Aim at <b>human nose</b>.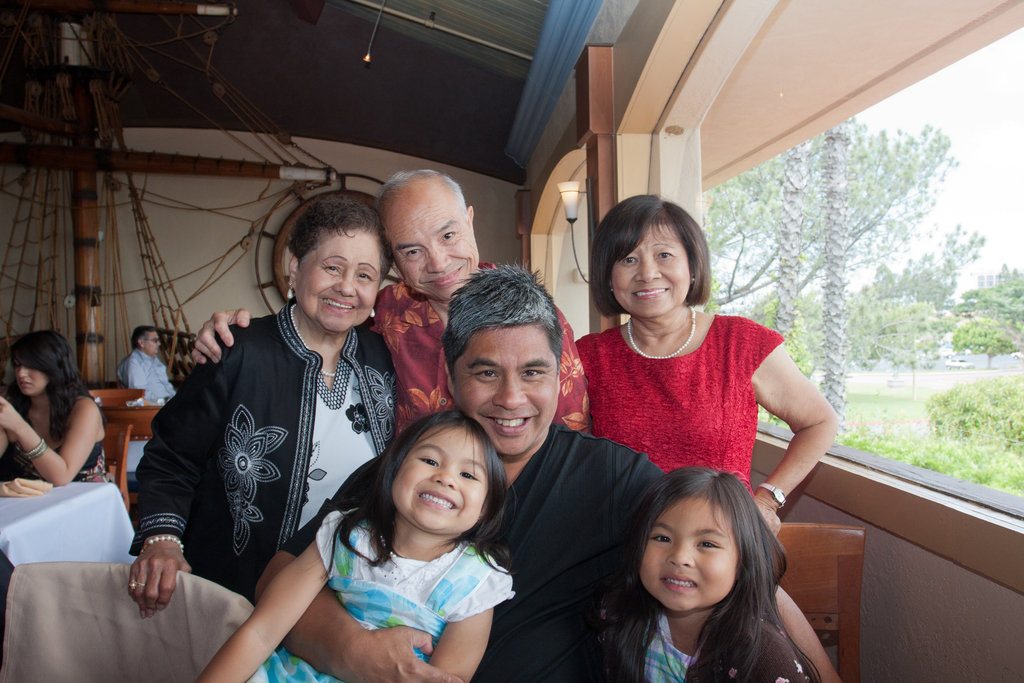
Aimed at 433 465 460 488.
